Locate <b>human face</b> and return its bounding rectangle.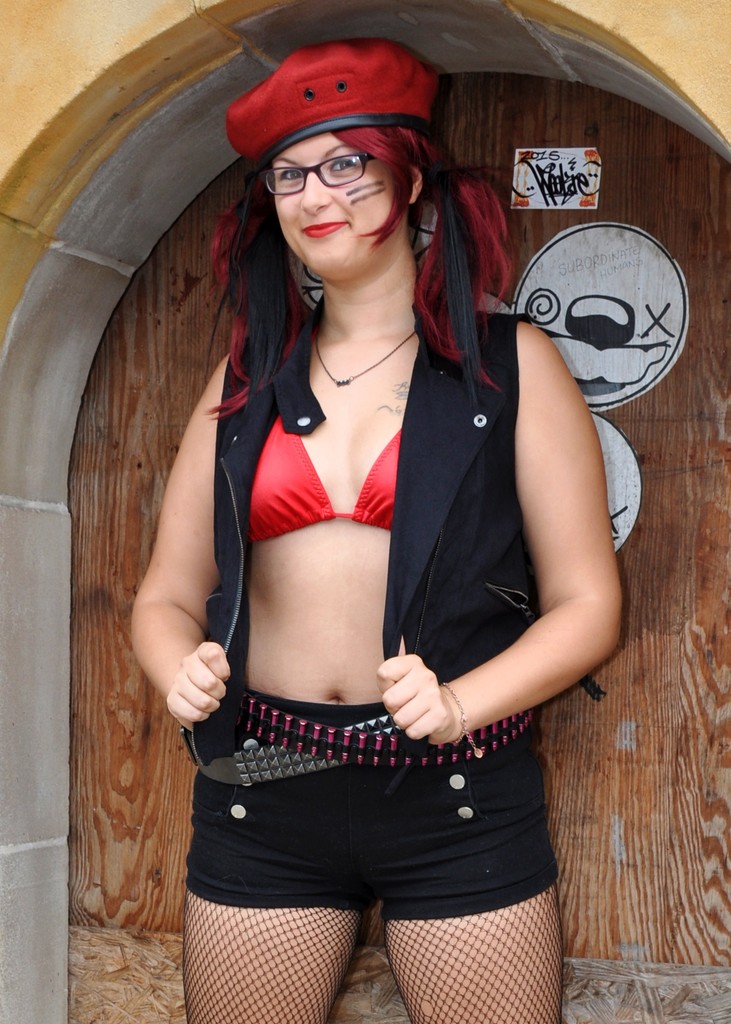
[x1=275, y1=130, x2=406, y2=286].
